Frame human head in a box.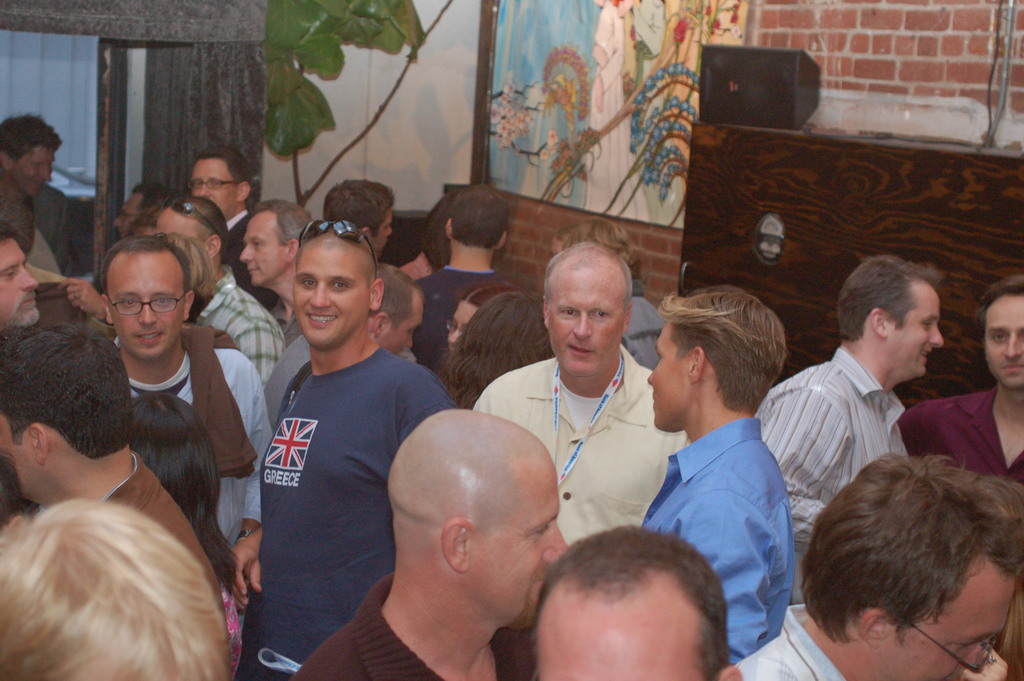
select_region(369, 264, 425, 356).
